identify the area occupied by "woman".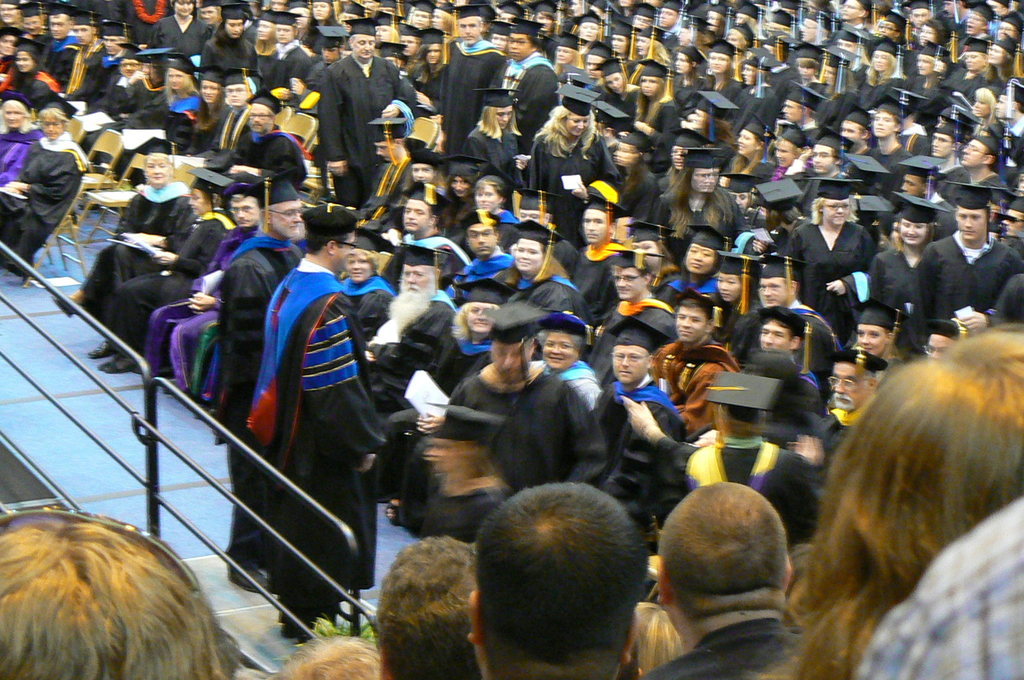
Area: region(643, 138, 699, 214).
